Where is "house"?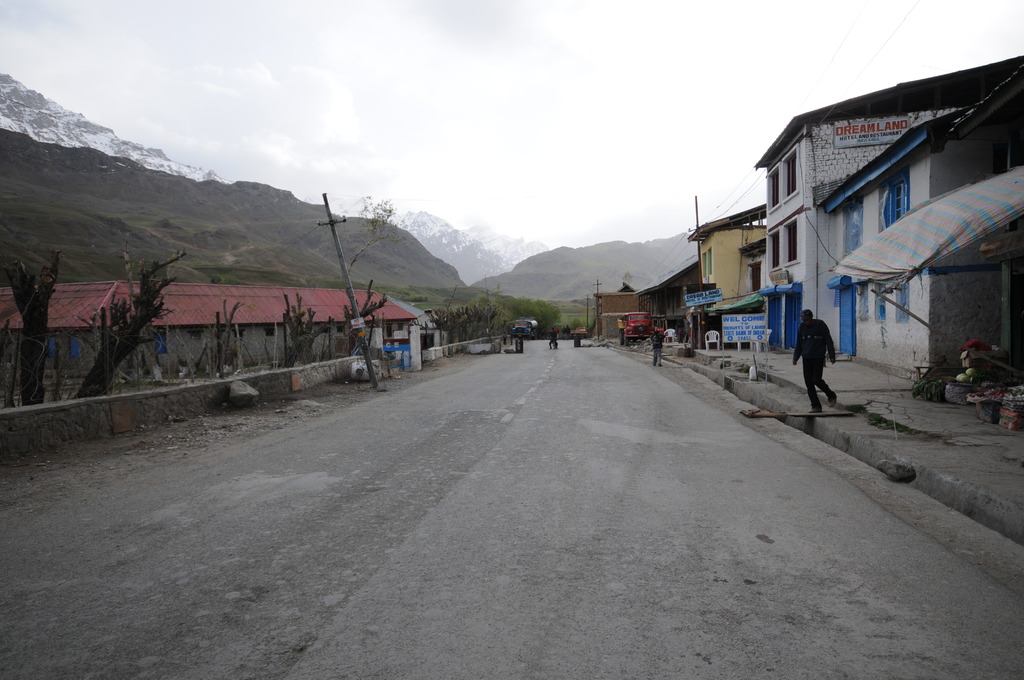
{"x1": 753, "y1": 51, "x2": 1023, "y2": 391}.
